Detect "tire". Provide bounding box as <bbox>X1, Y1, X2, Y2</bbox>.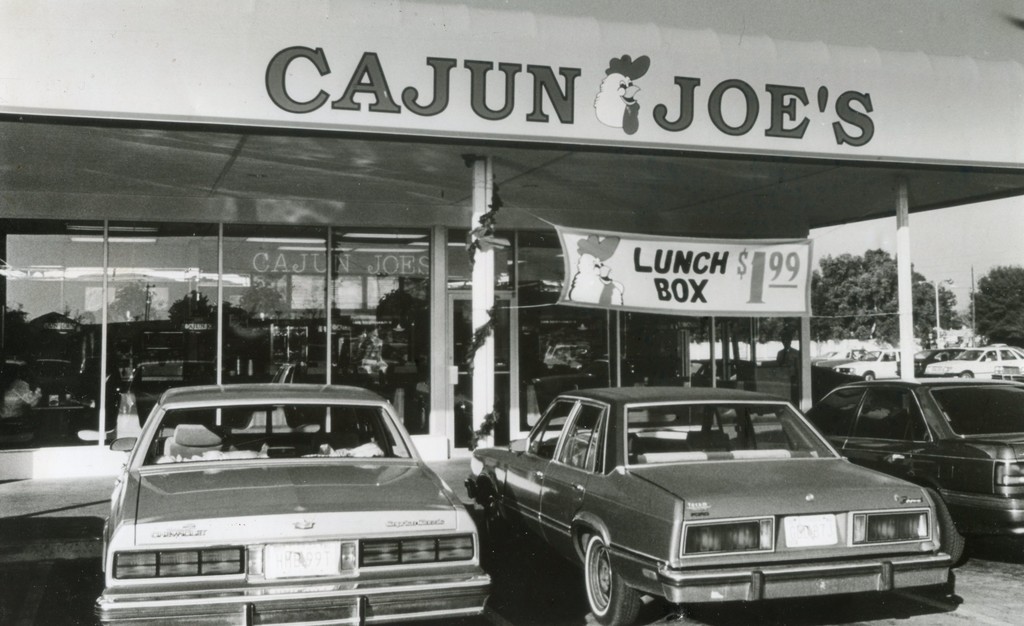
<bbox>580, 532, 637, 625</bbox>.
